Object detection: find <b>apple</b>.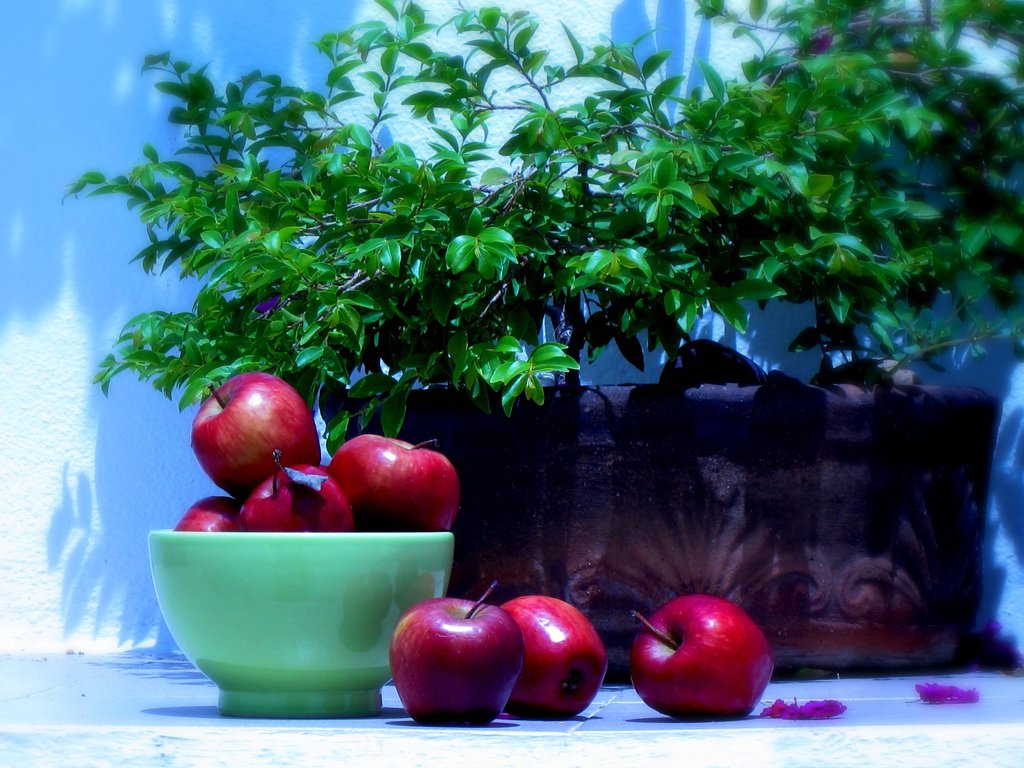
[x1=383, y1=600, x2=518, y2=732].
